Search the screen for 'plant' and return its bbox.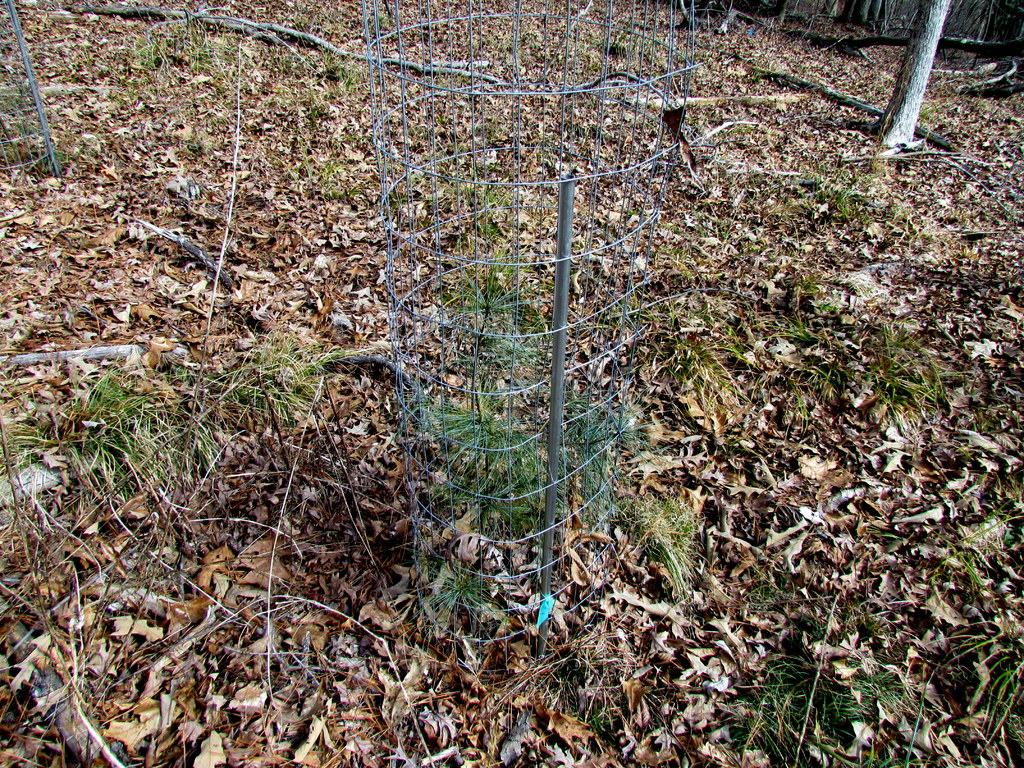
Found: 685/300/948/458.
